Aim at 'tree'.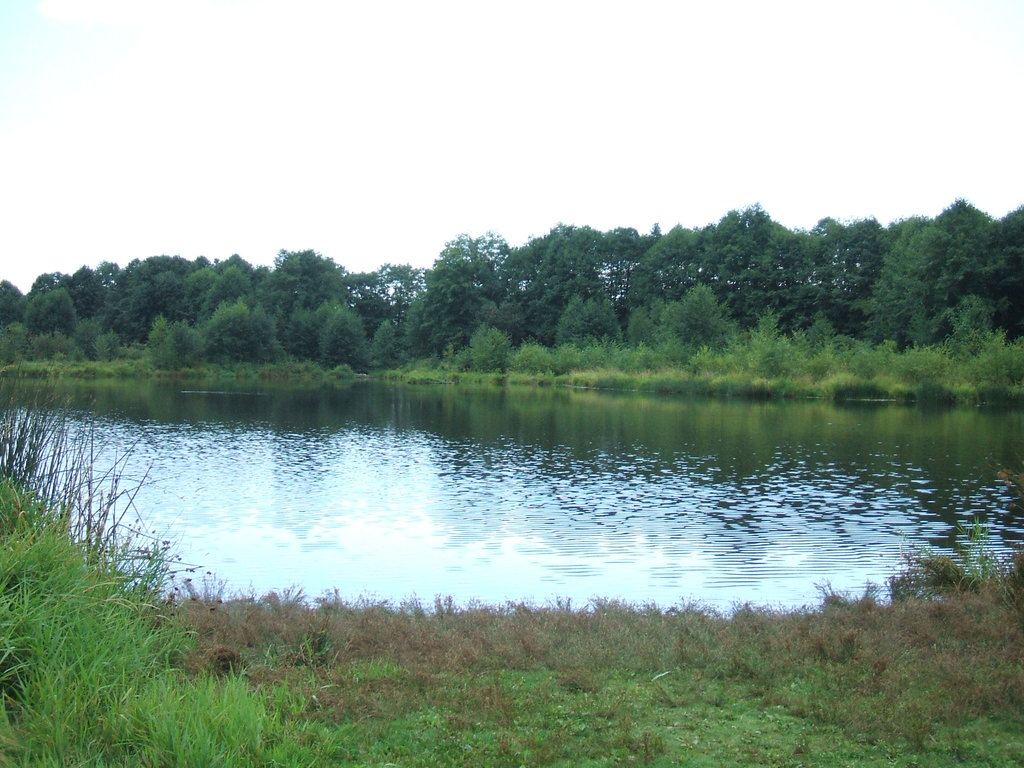
Aimed at 23 287 80 339.
